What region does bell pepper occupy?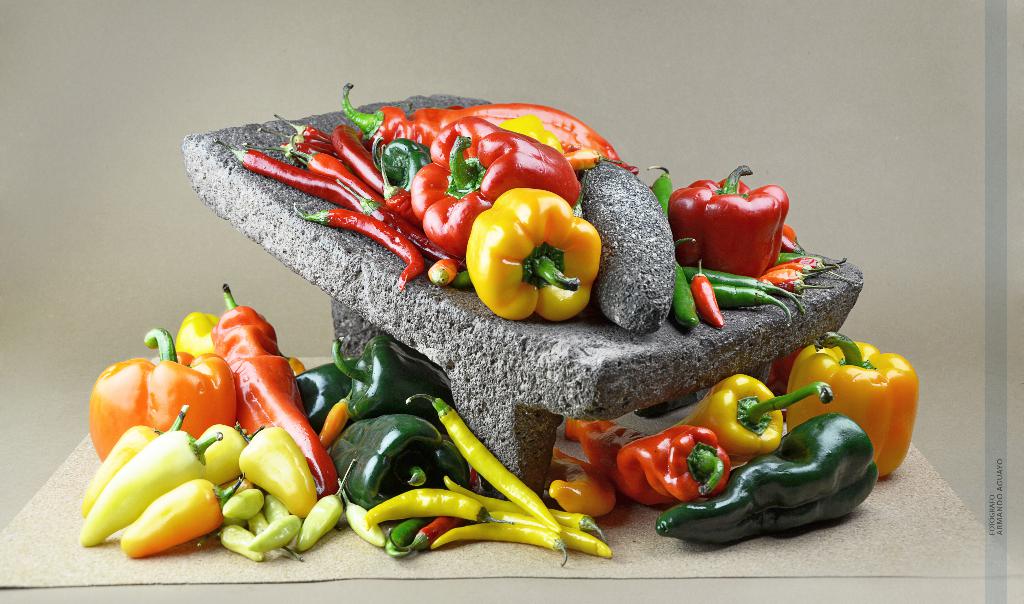
(295, 358, 358, 445).
